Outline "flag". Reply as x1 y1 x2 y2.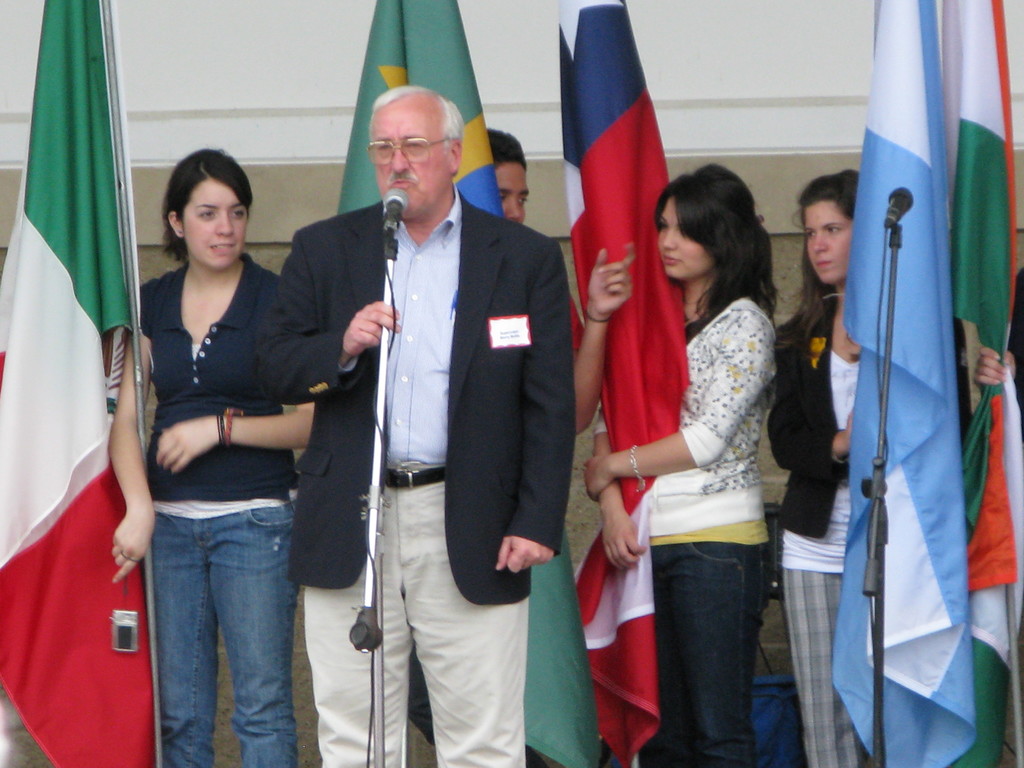
564 8 691 764.
